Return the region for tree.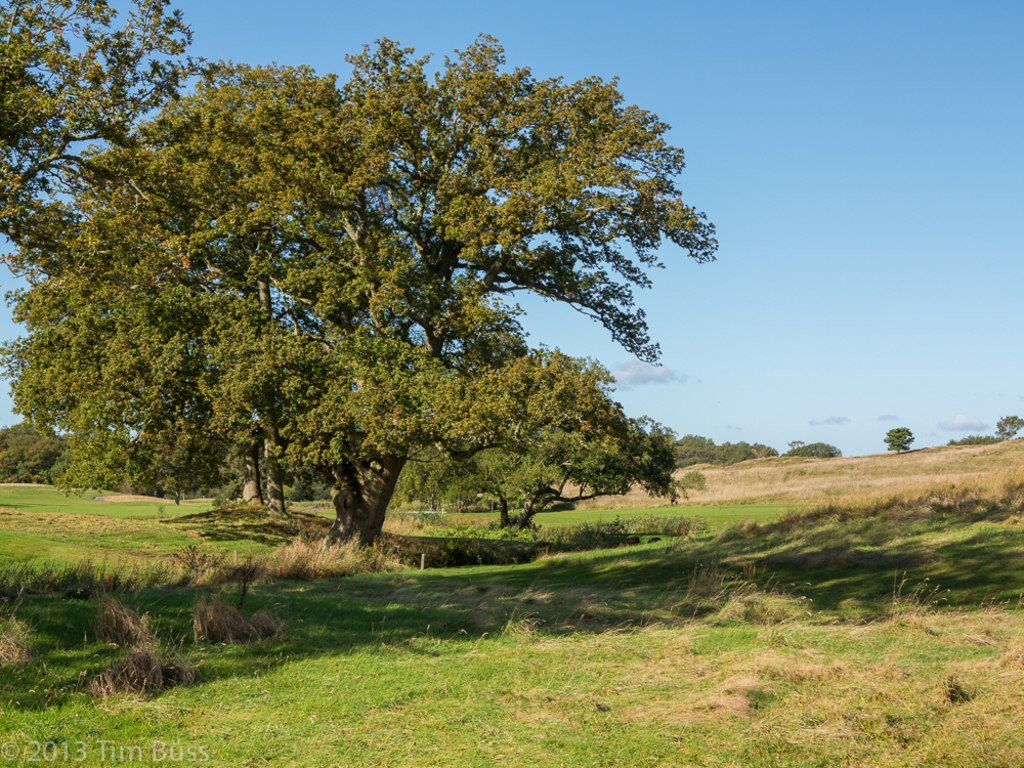
<box>885,420,918,454</box>.
